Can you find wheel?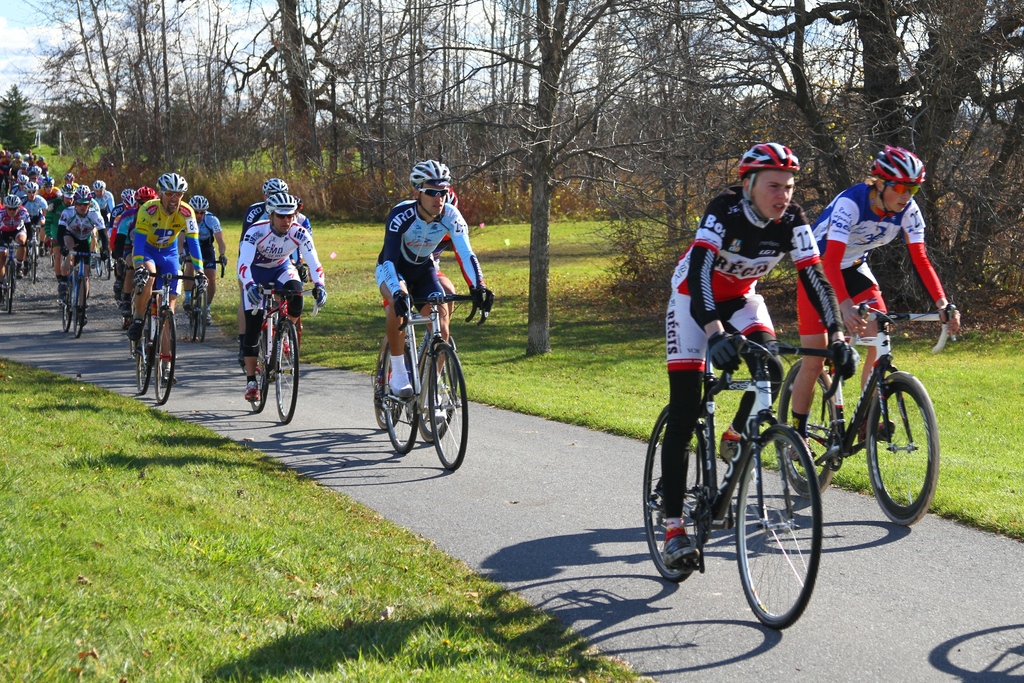
Yes, bounding box: 136 308 150 393.
